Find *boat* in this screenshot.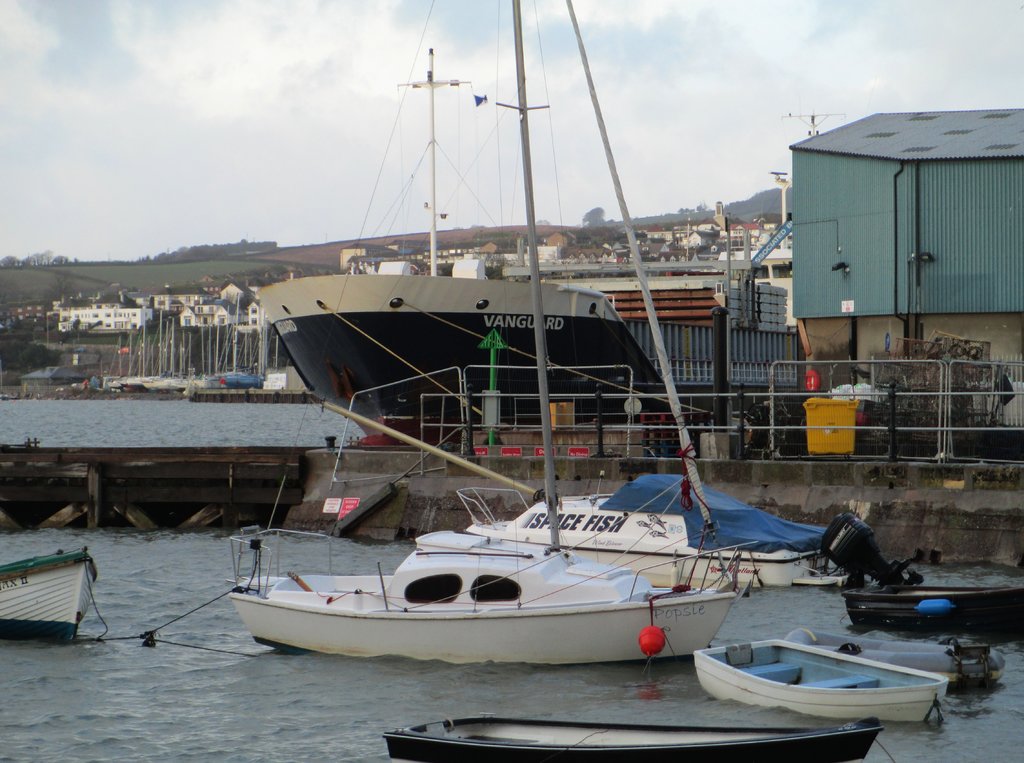
The bounding box for *boat* is (x1=381, y1=716, x2=883, y2=762).
